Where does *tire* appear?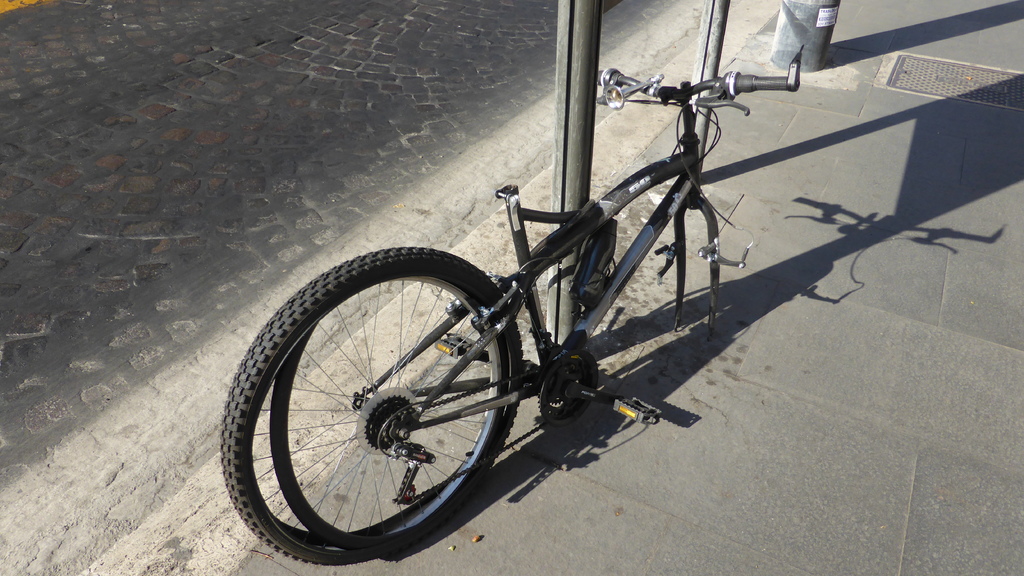
Appears at x1=236, y1=242, x2=528, y2=548.
